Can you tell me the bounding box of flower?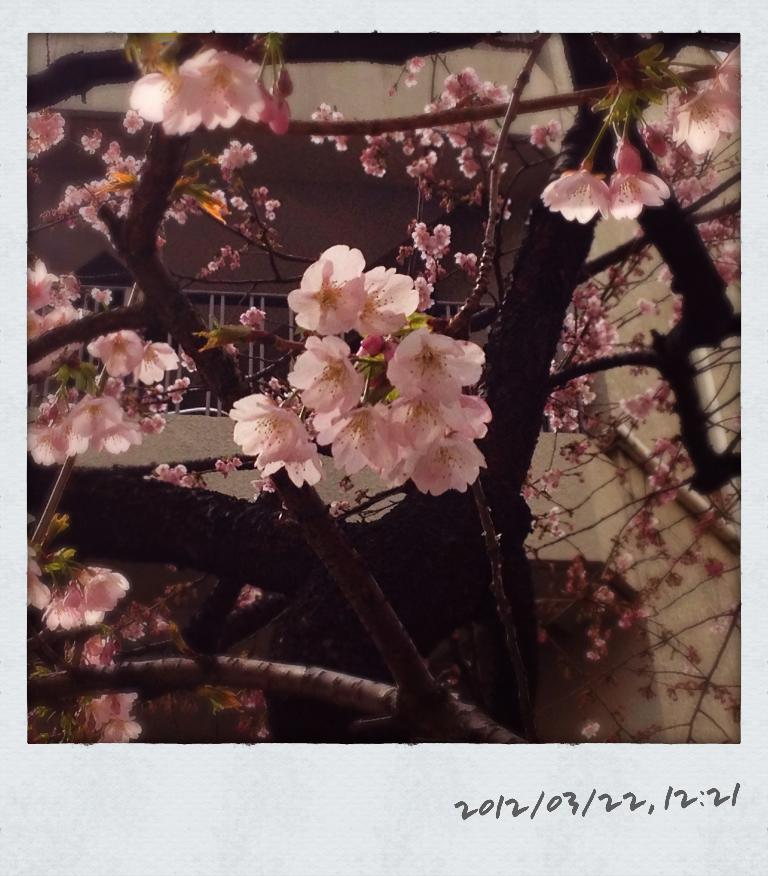
(left=307, top=103, right=348, bottom=148).
